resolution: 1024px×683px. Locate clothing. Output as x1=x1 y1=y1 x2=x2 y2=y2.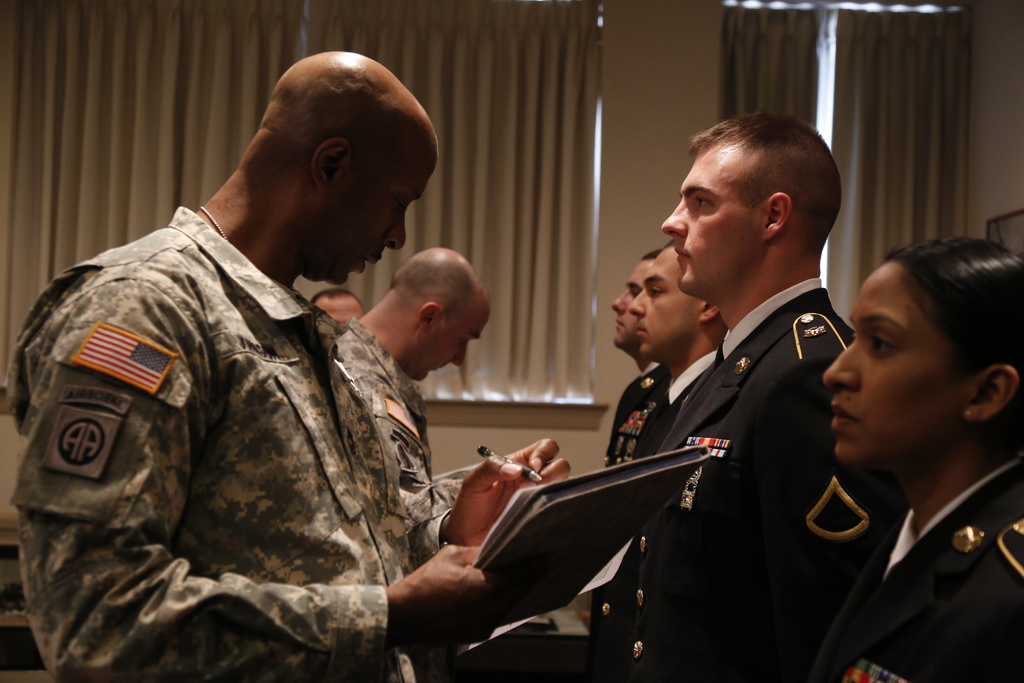
x1=604 y1=361 x2=666 y2=470.
